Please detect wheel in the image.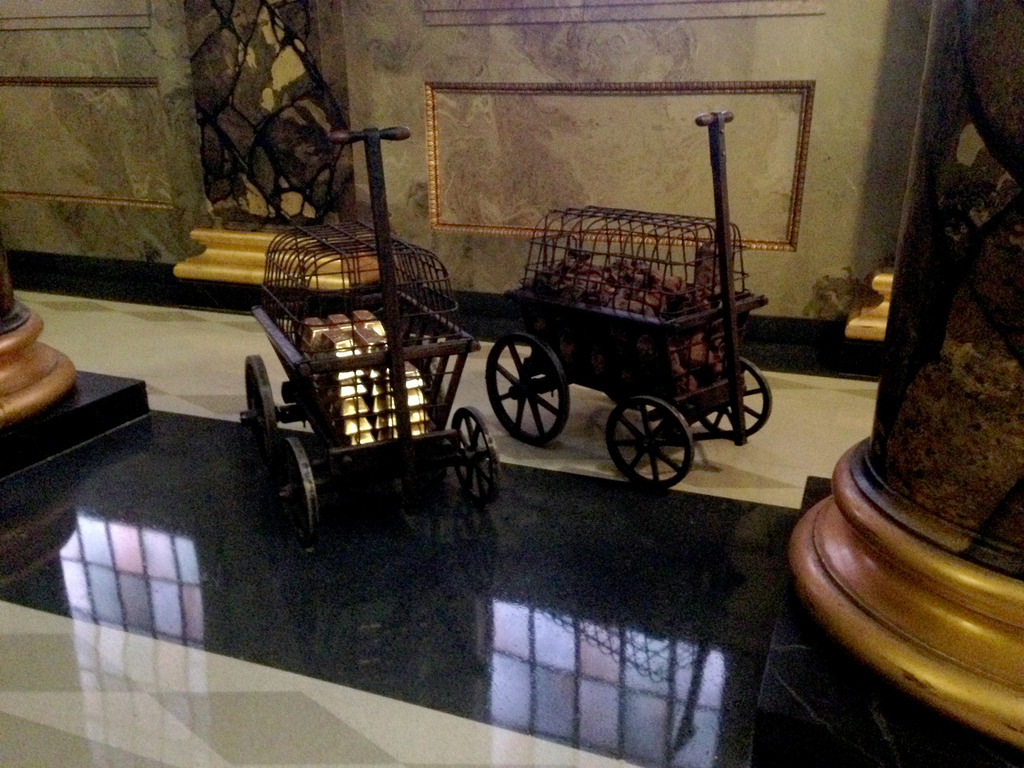
Rect(604, 398, 694, 488).
